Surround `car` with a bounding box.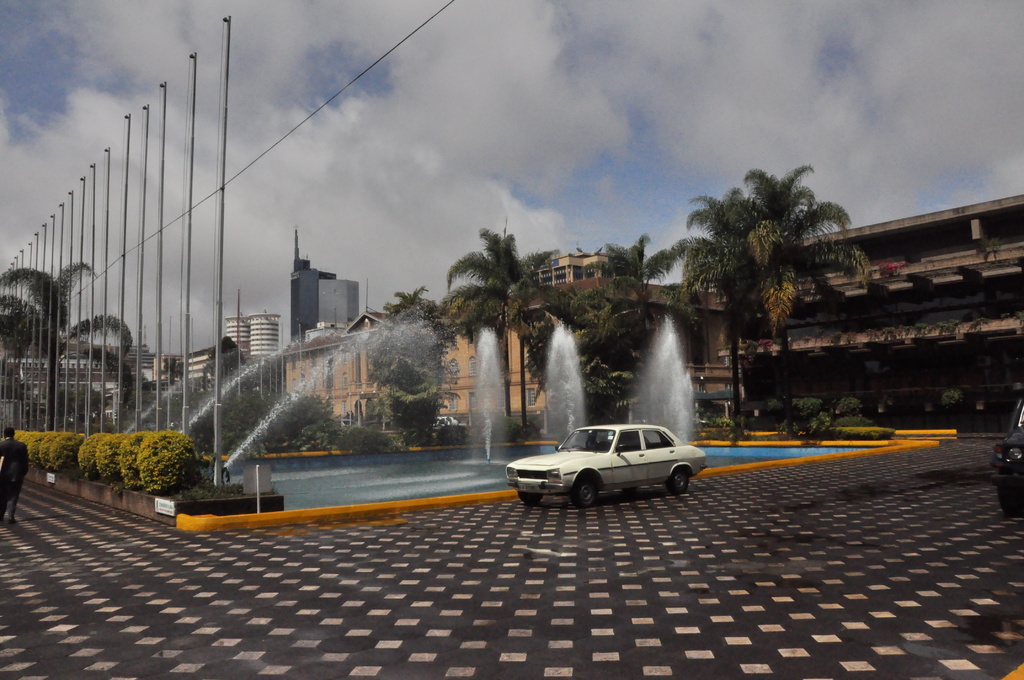
select_region(504, 420, 704, 512).
